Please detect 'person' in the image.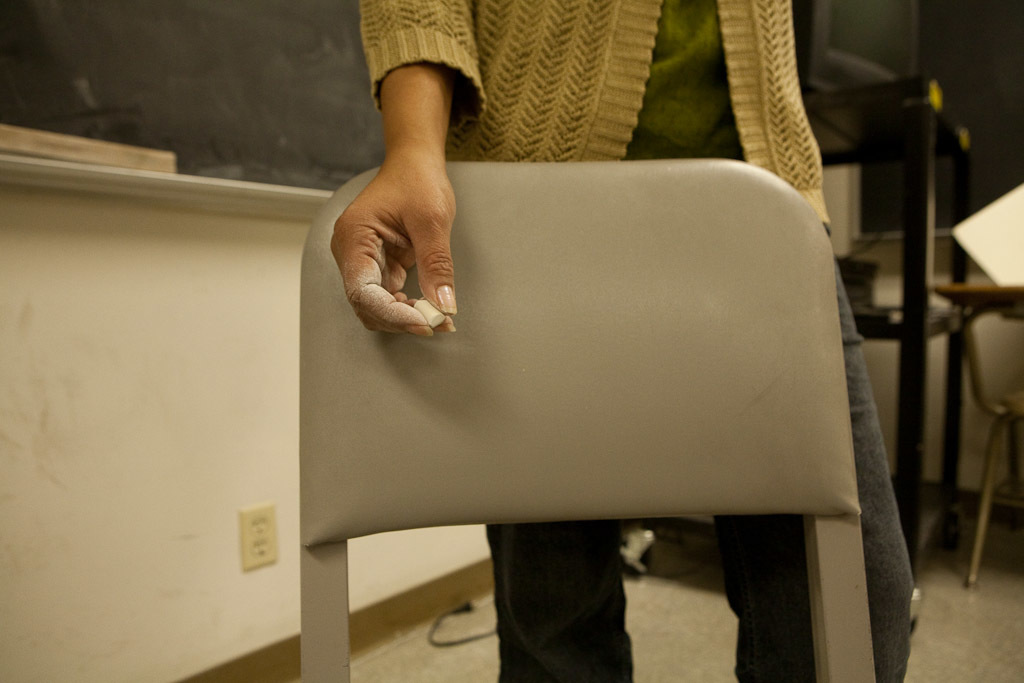
(x1=278, y1=46, x2=847, y2=644).
